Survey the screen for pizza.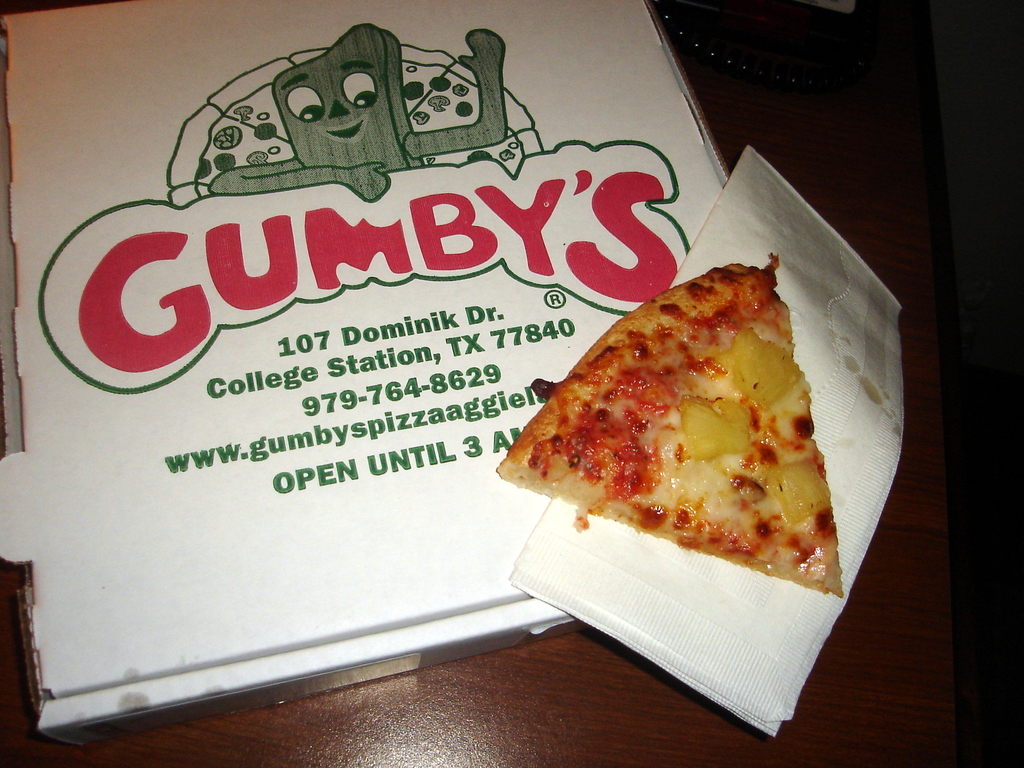
Survey found: bbox=[493, 255, 850, 591].
